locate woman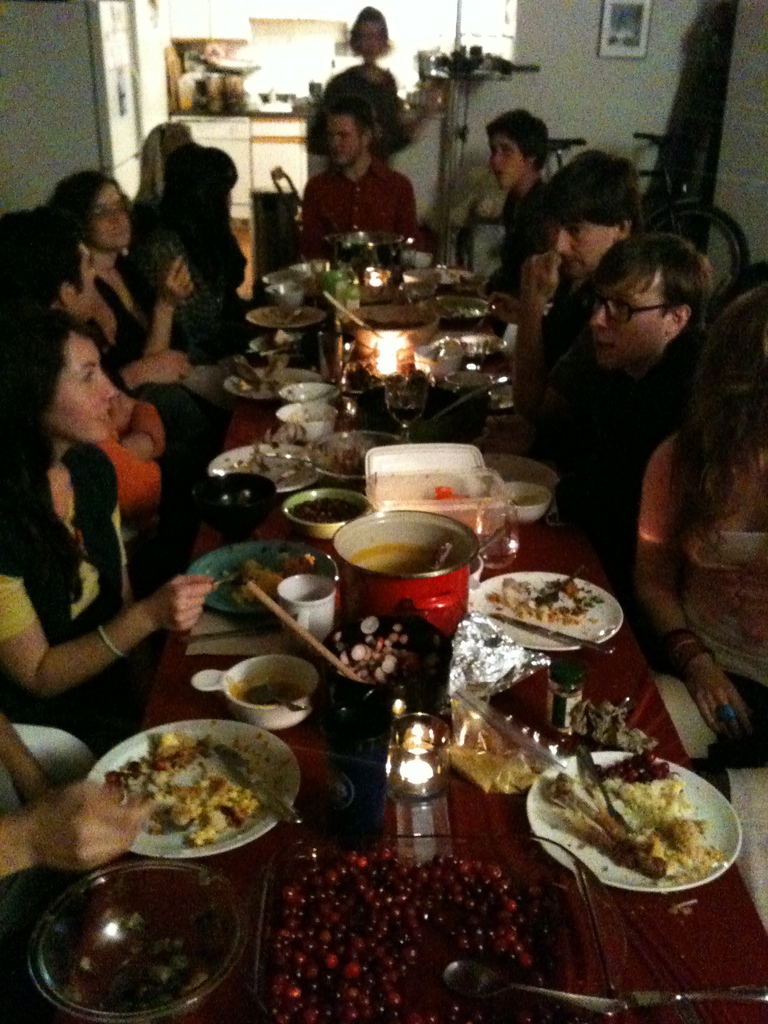
bbox(0, 300, 231, 751)
